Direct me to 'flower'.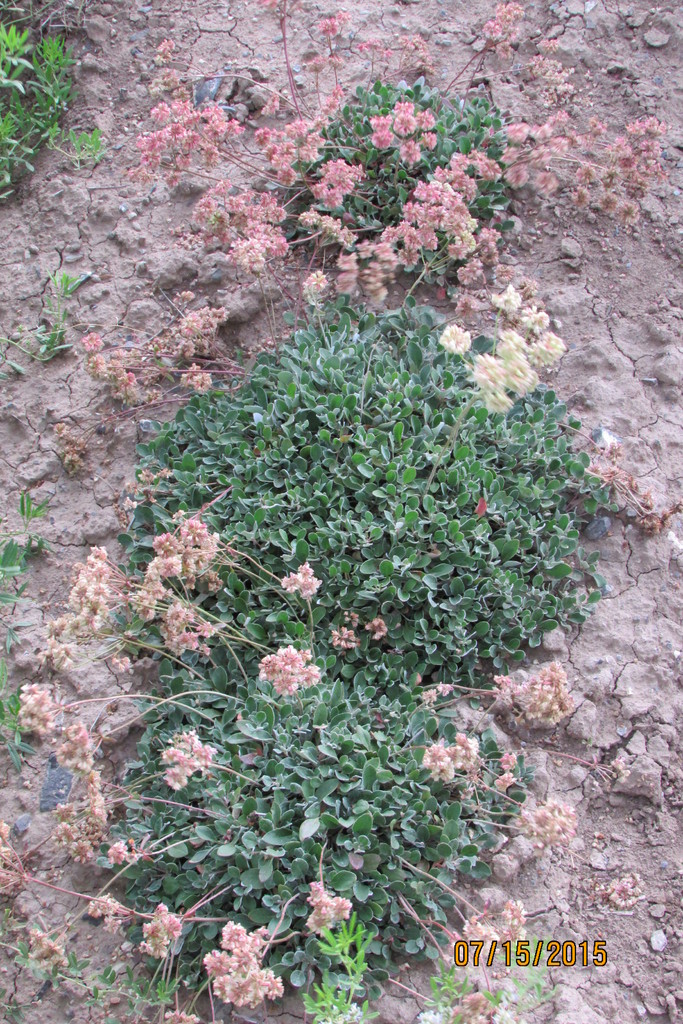
Direction: Rect(138, 900, 182, 961).
